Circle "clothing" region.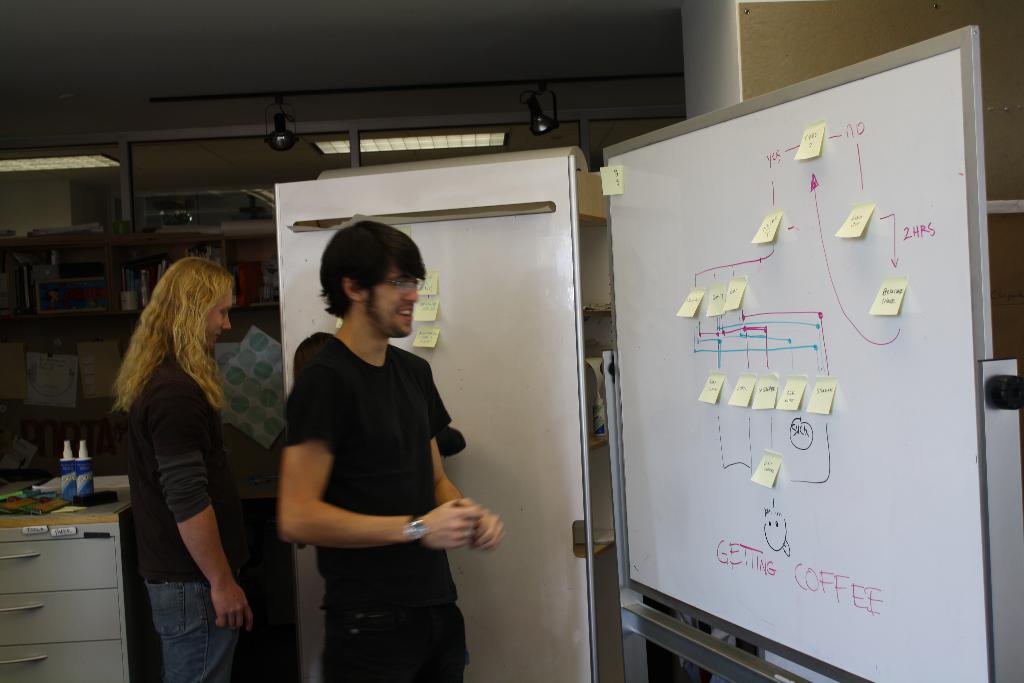
Region: 273, 288, 474, 653.
